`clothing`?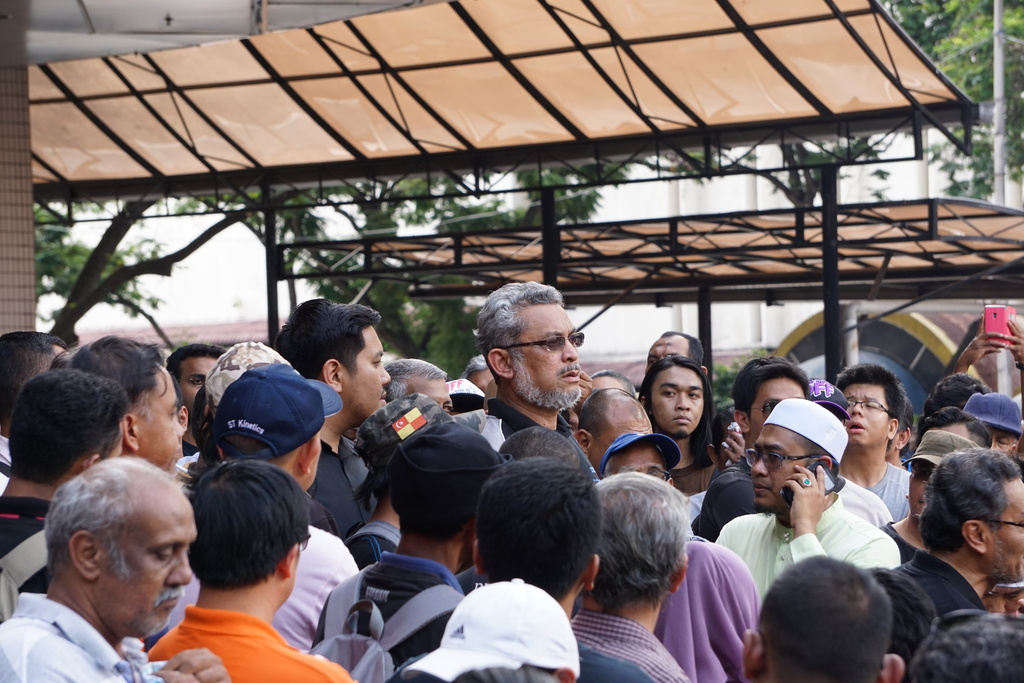
{"left": 572, "top": 650, "right": 648, "bottom": 682}
